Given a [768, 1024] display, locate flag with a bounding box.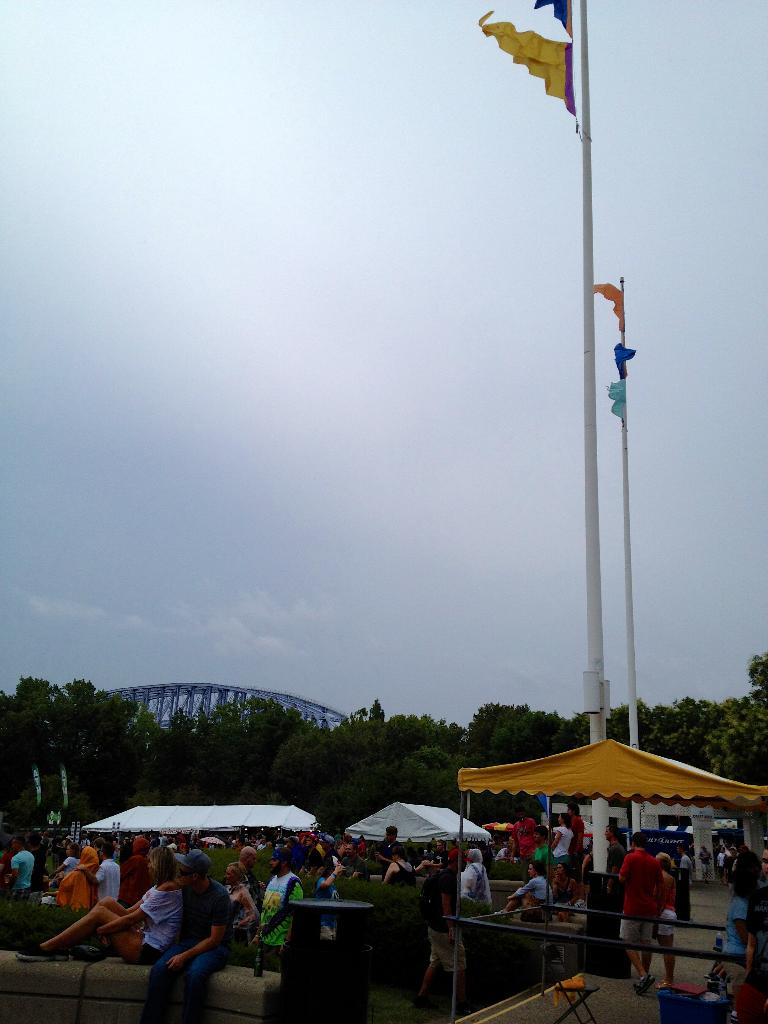
Located: x1=600 y1=376 x2=639 y2=423.
